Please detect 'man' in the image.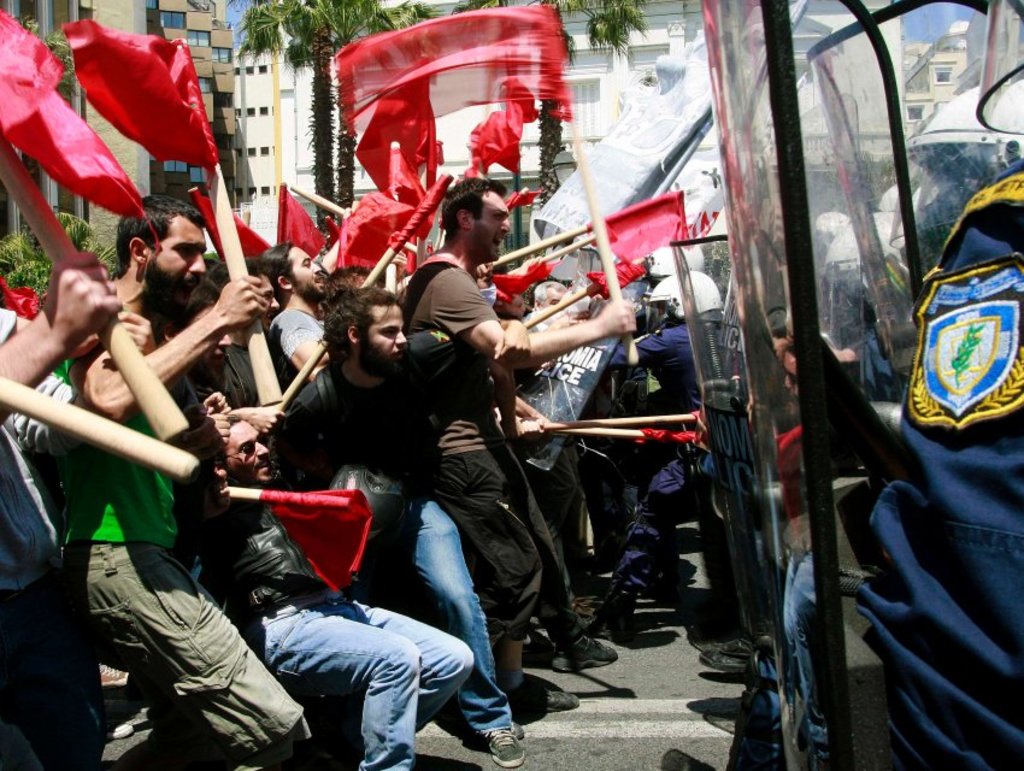
BBox(257, 234, 345, 387).
